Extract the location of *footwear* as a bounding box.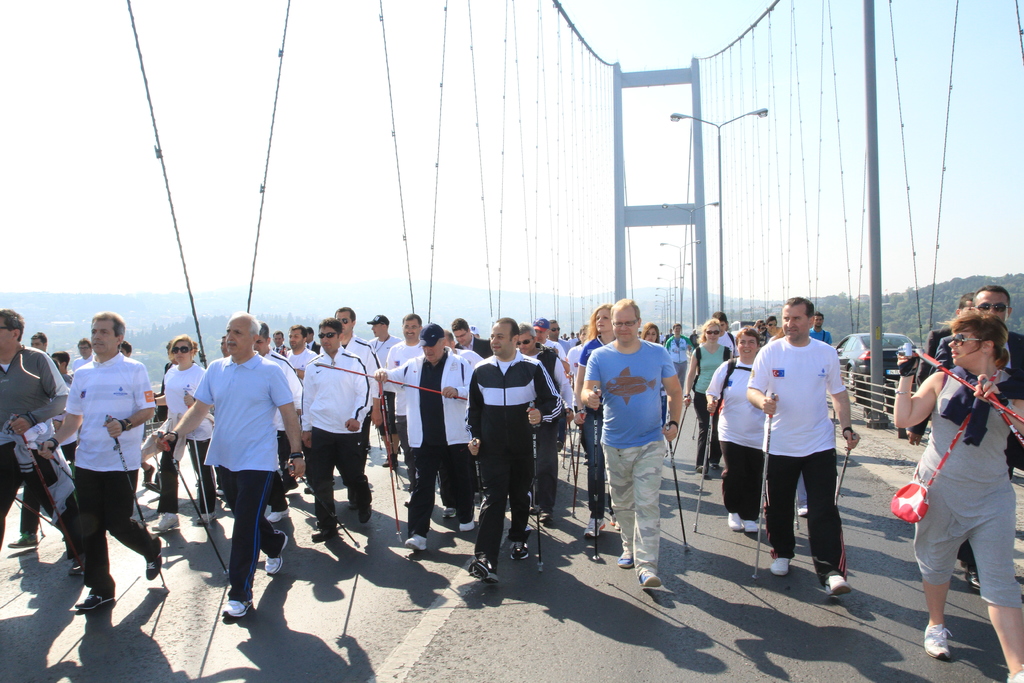
region(221, 595, 257, 623).
